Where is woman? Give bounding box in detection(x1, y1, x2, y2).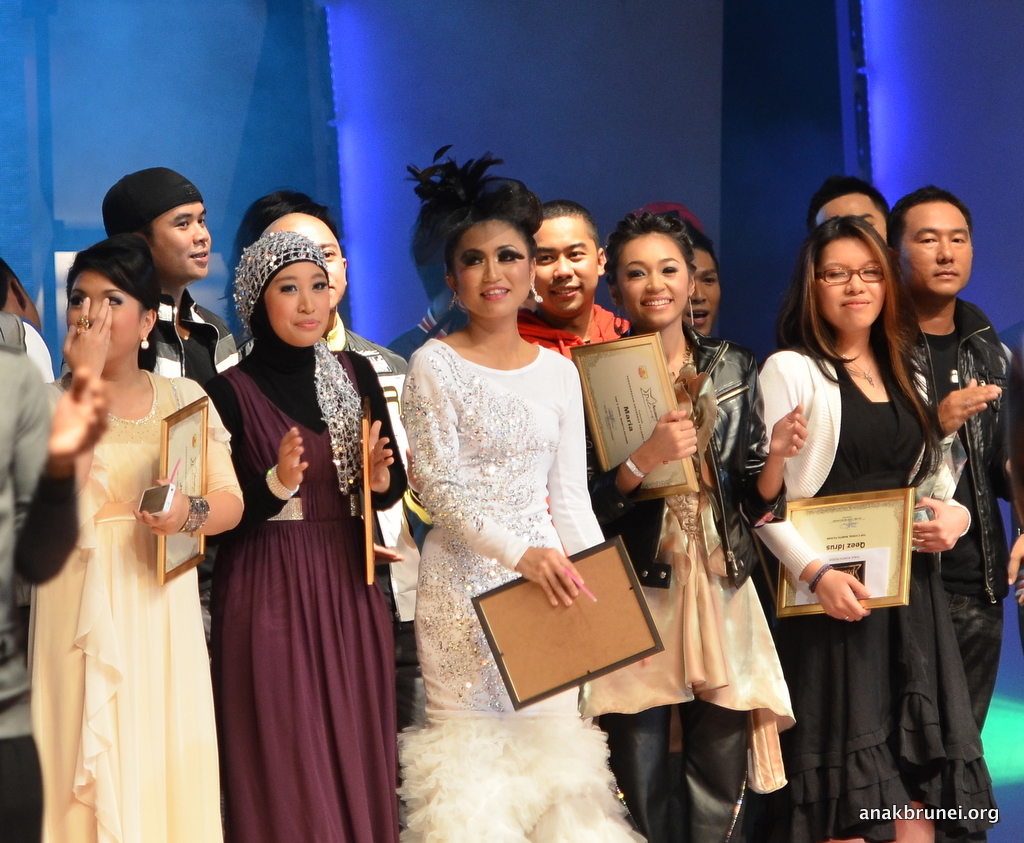
detection(29, 202, 229, 842).
